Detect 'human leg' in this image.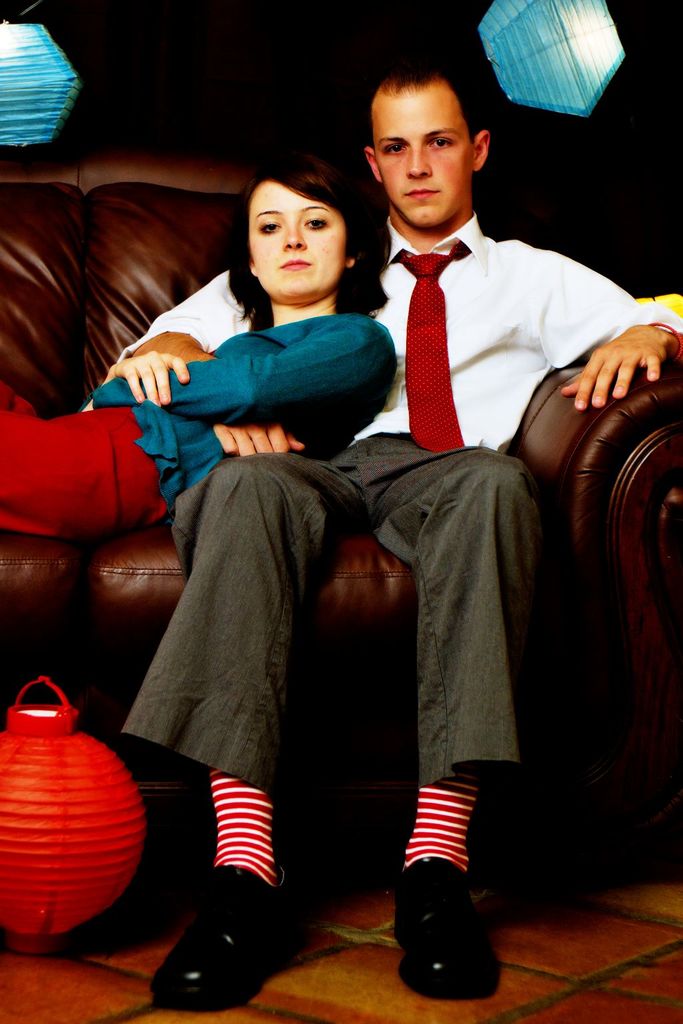
Detection: Rect(150, 441, 365, 1021).
